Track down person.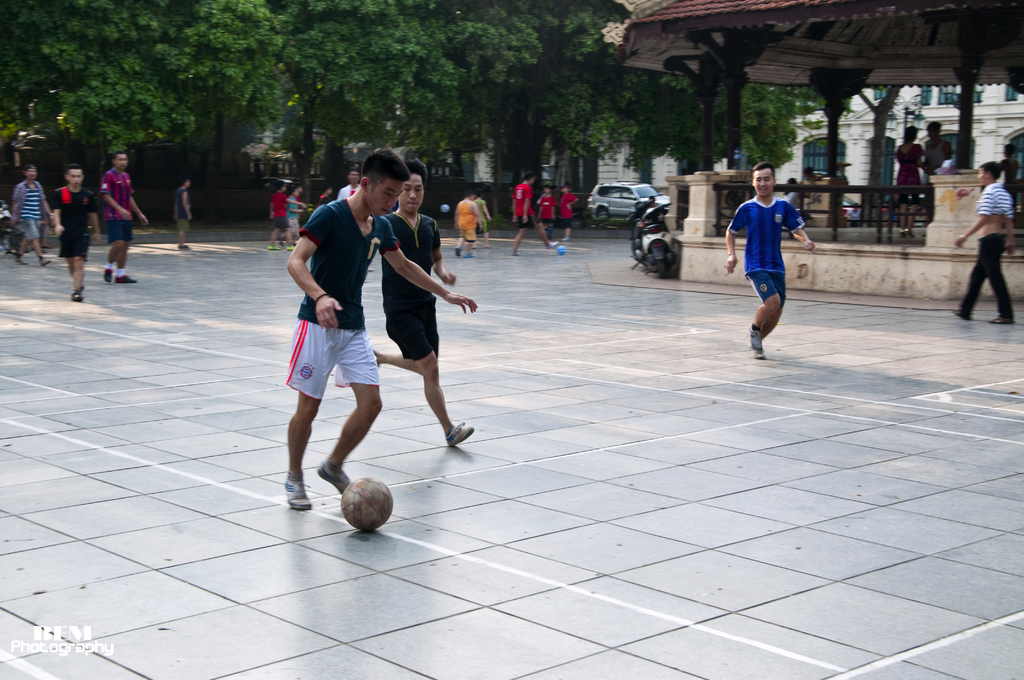
Tracked to l=553, t=169, r=579, b=247.
